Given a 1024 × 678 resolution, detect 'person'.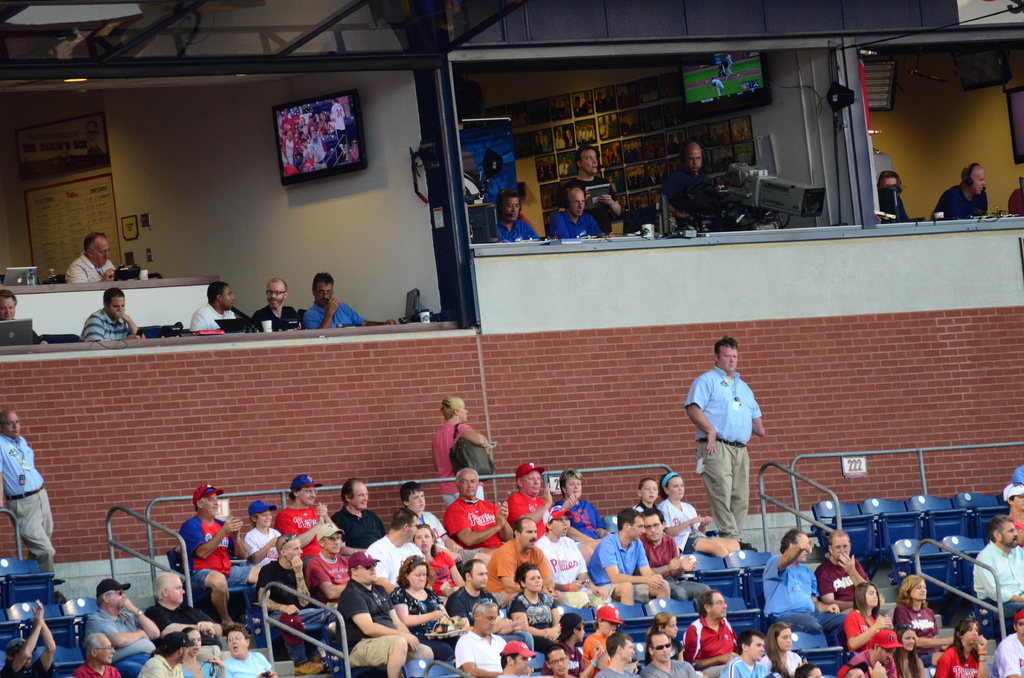
[635,509,706,596].
